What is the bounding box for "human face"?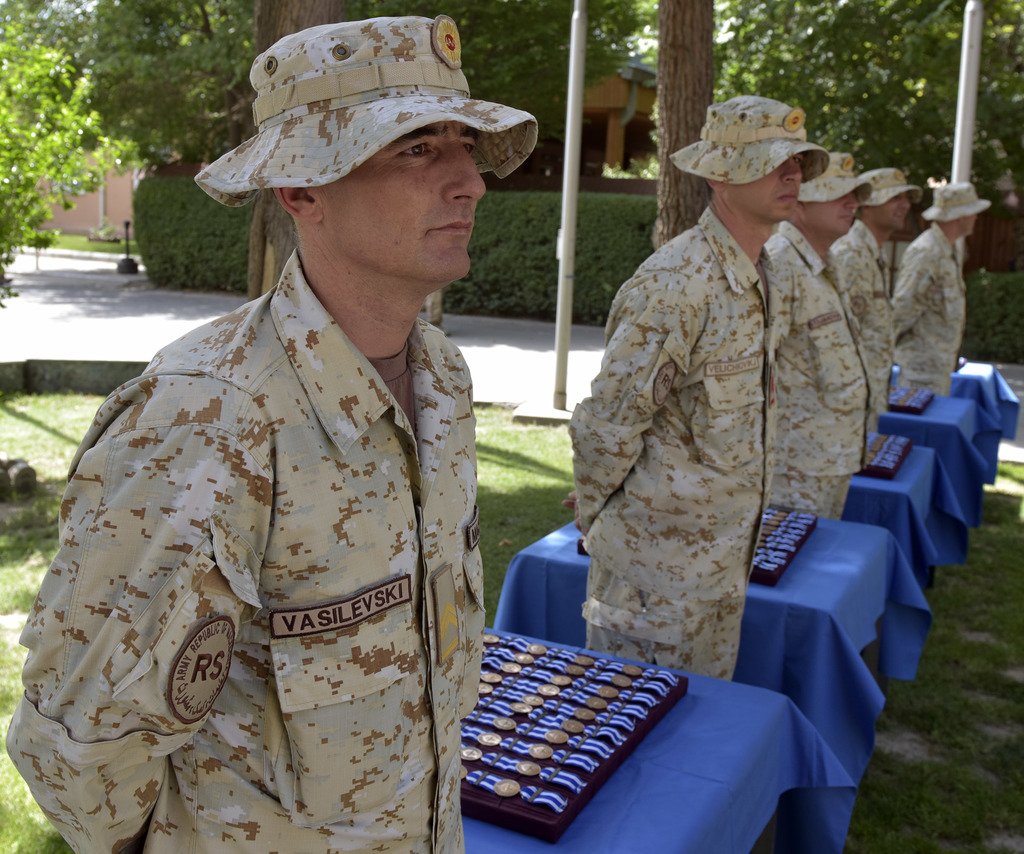
813 195 863 233.
